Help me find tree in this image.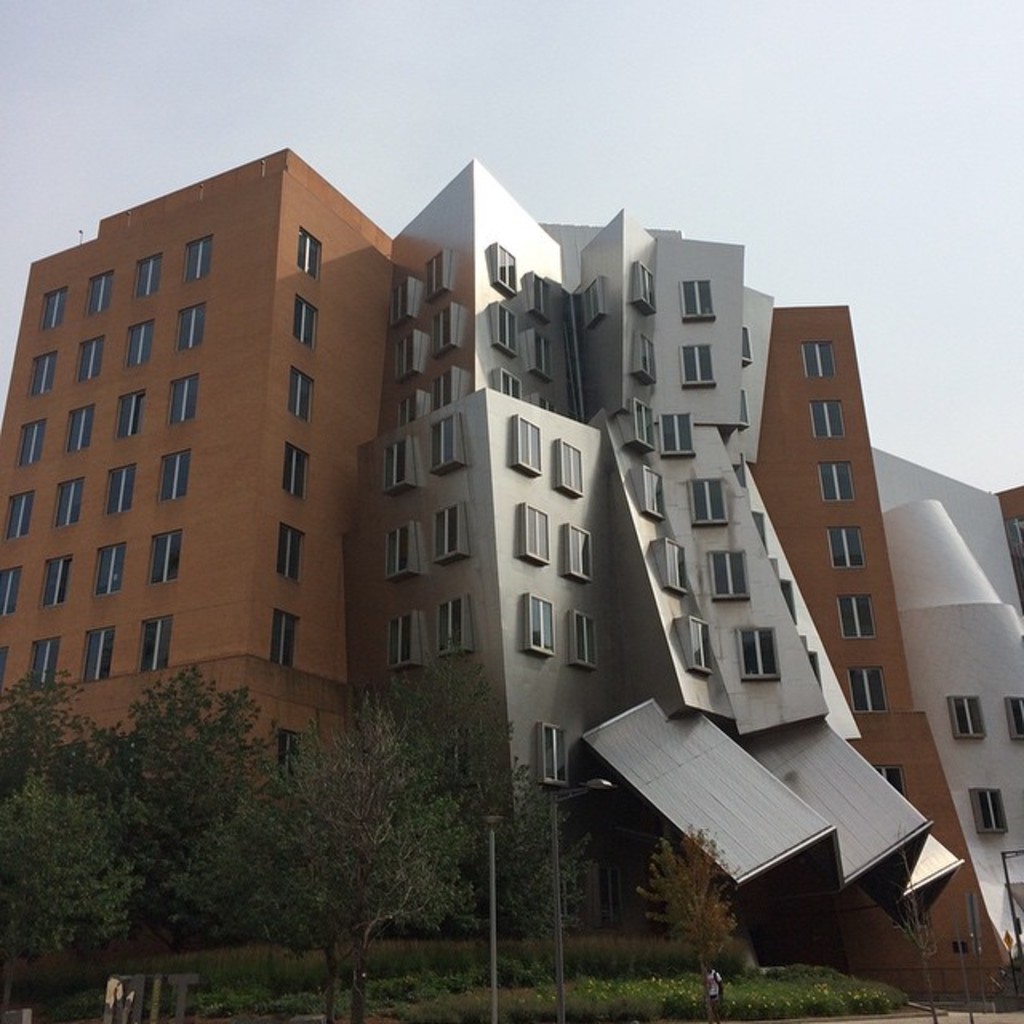
Found it: detection(626, 818, 762, 1011).
